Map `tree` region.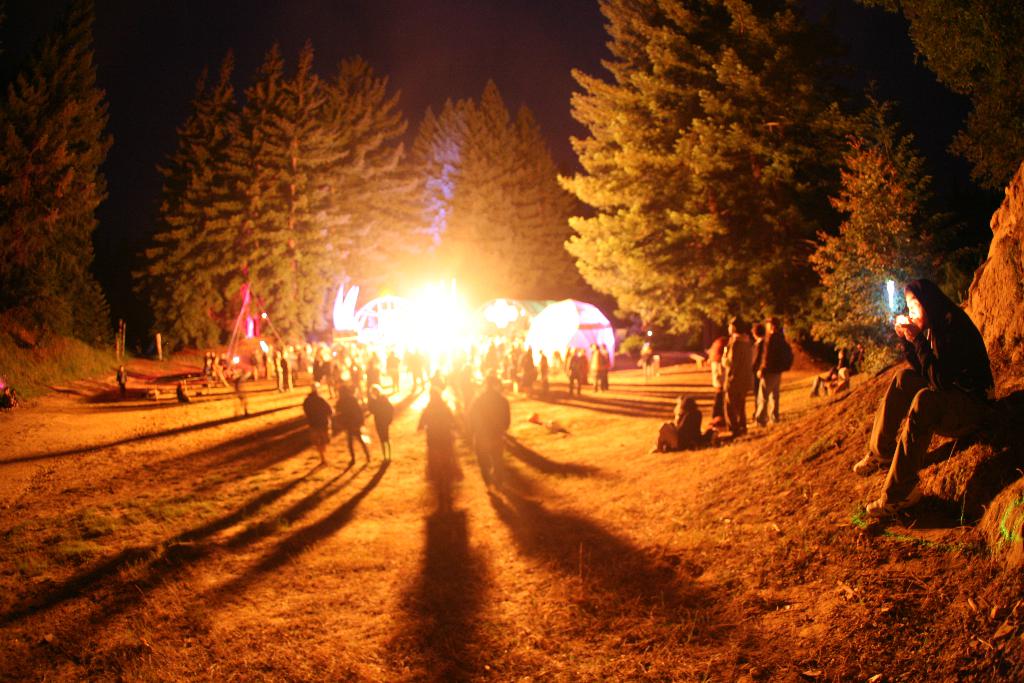
Mapped to bbox(797, 226, 882, 369).
